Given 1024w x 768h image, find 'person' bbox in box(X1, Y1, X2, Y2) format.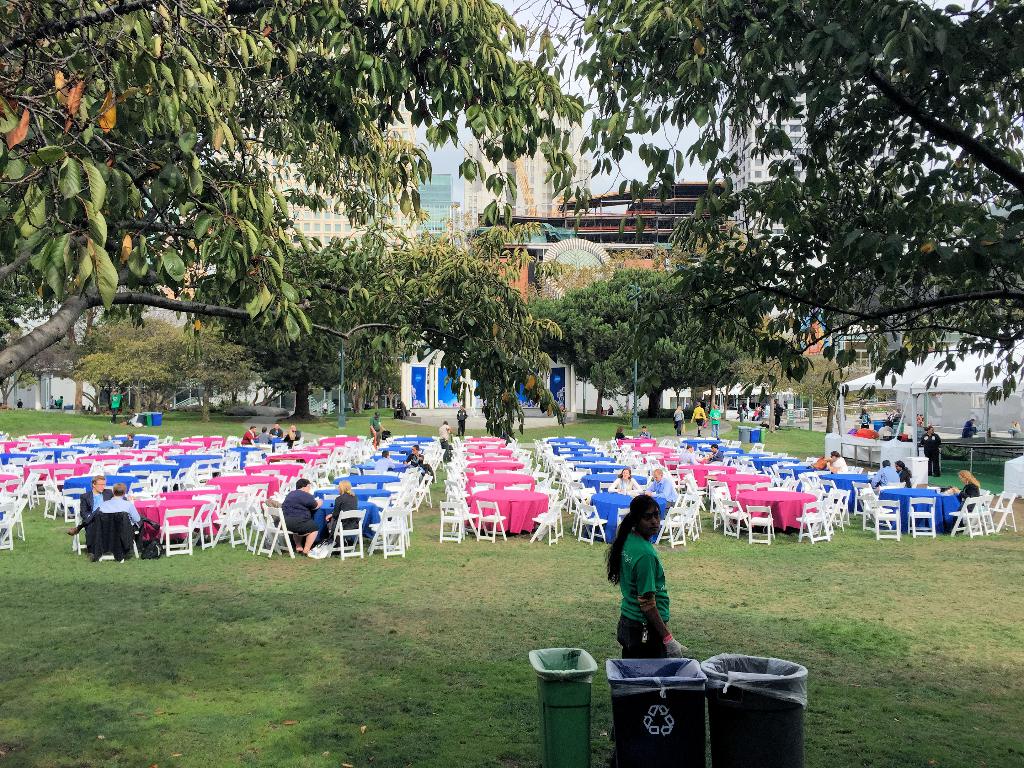
box(92, 474, 161, 557).
